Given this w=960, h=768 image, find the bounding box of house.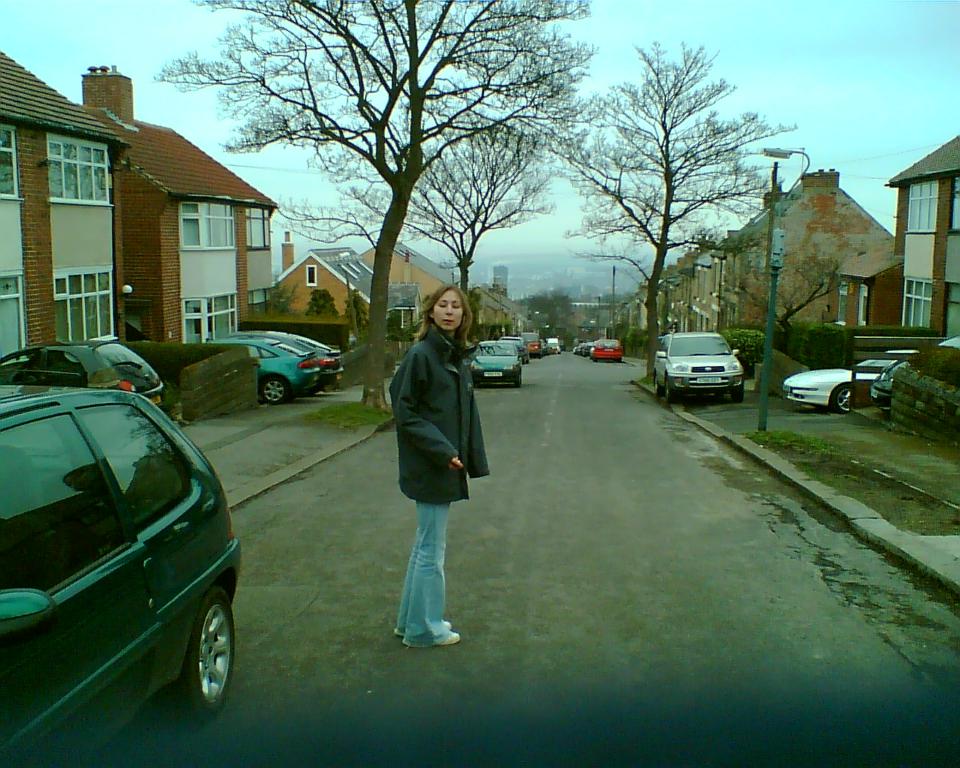
select_region(469, 260, 524, 347).
